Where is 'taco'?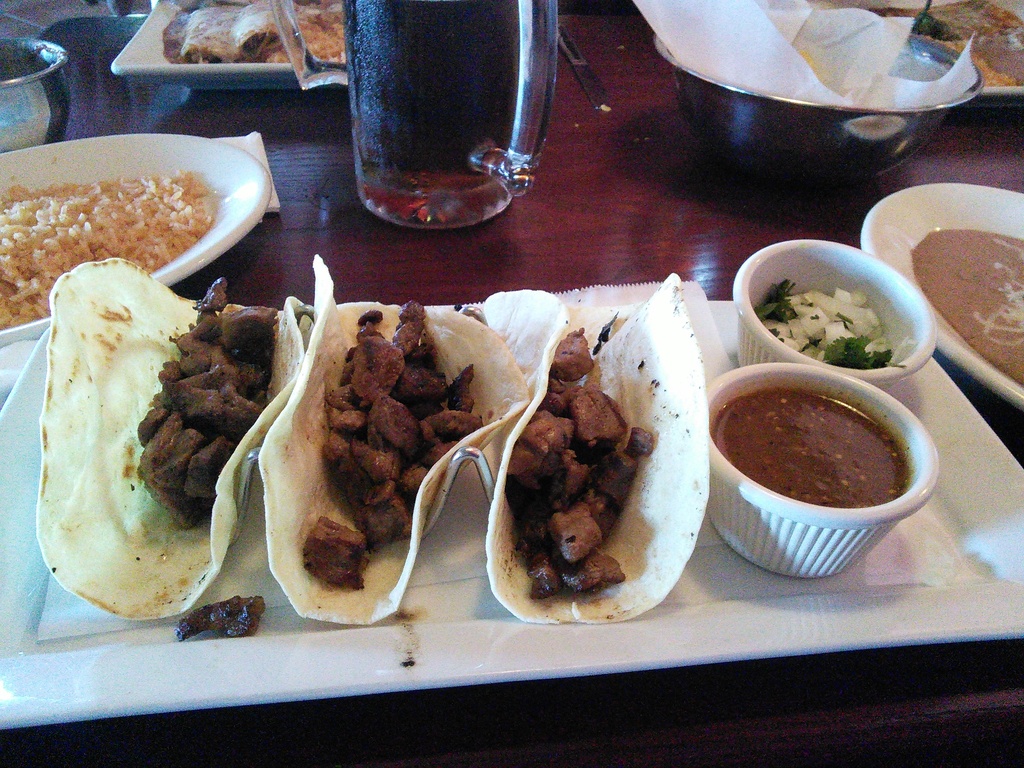
l=452, t=265, r=715, b=632.
